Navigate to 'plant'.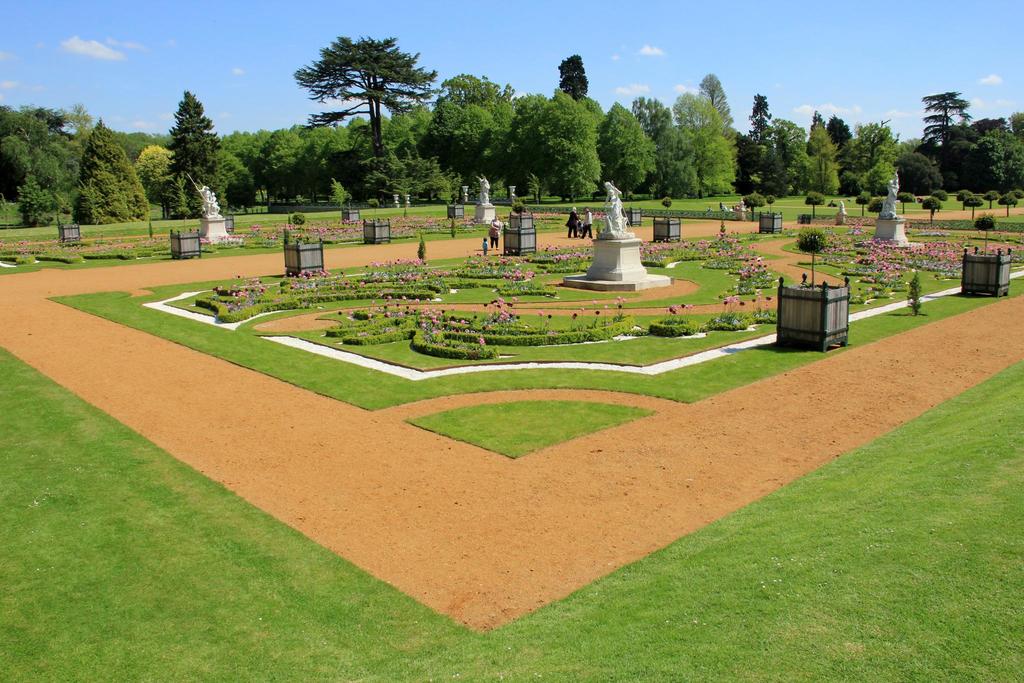
Navigation target: BBox(489, 180, 516, 201).
